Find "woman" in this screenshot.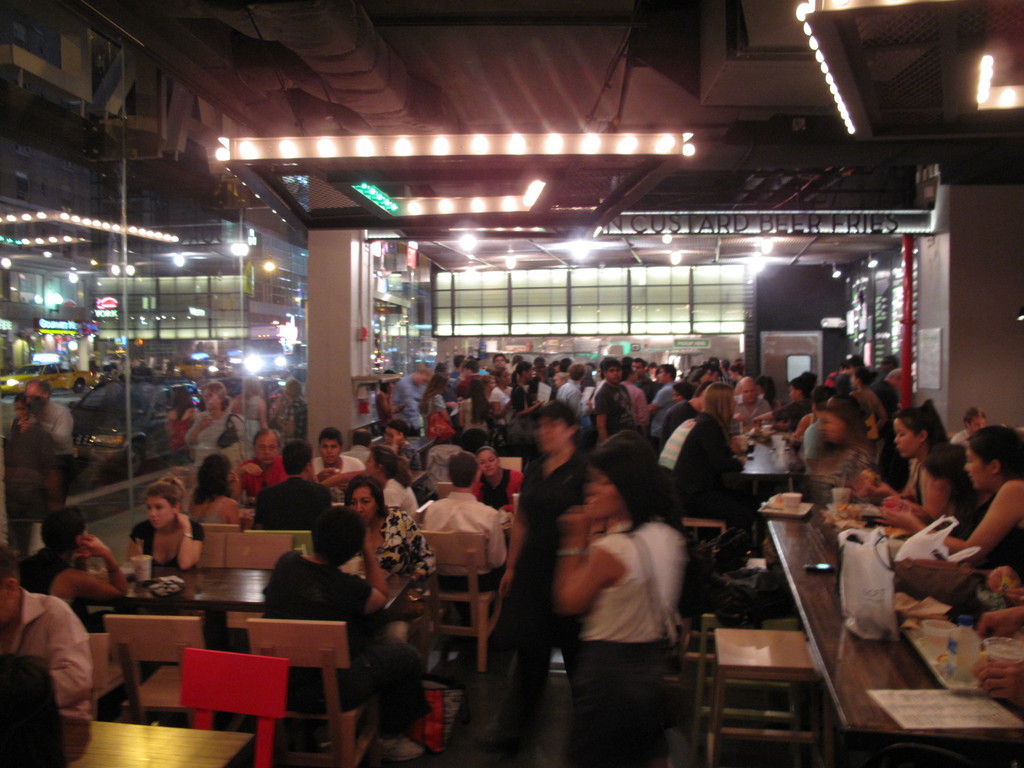
The bounding box for "woman" is l=475, t=445, r=525, b=514.
